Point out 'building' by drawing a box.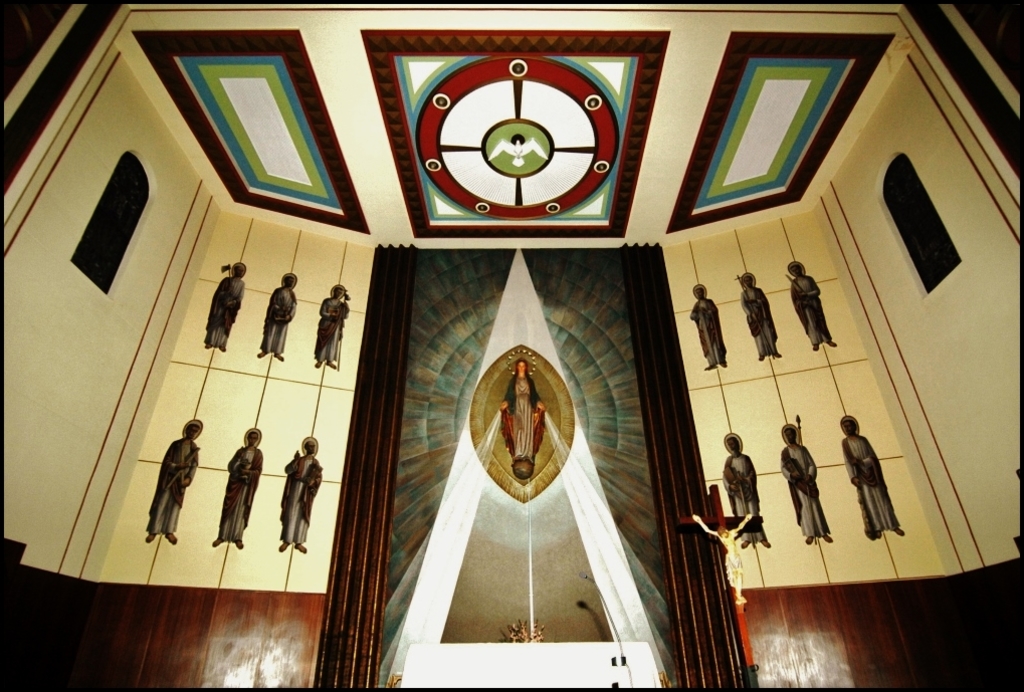
box(0, 0, 1023, 691).
